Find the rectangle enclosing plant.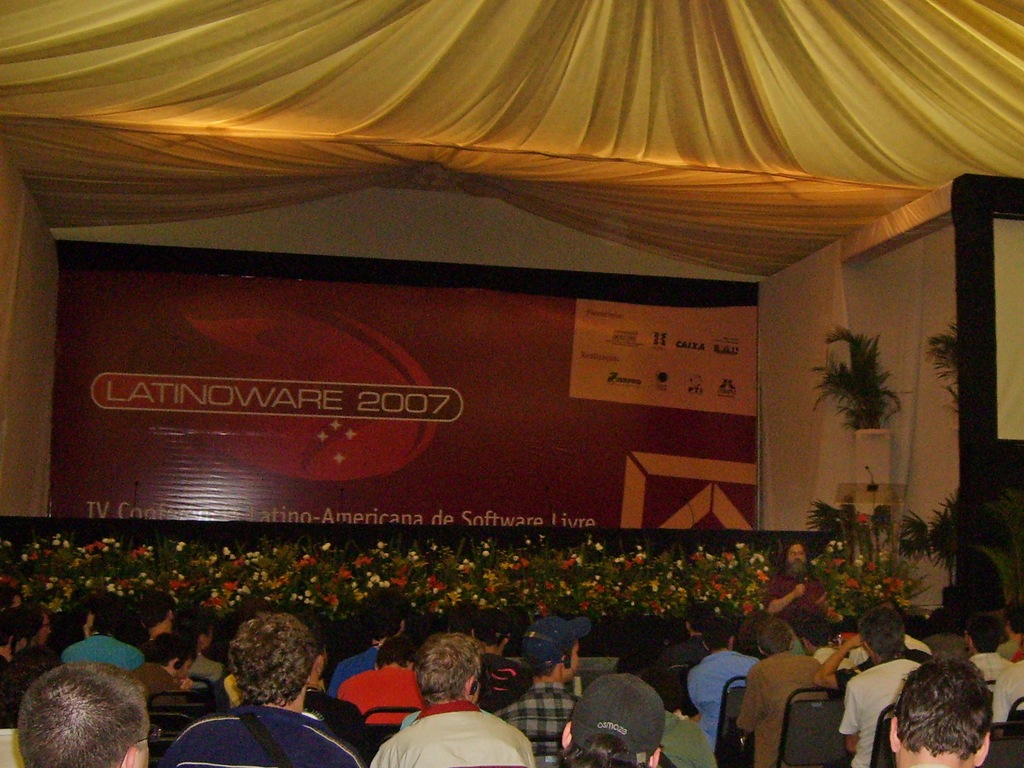
933,488,958,579.
